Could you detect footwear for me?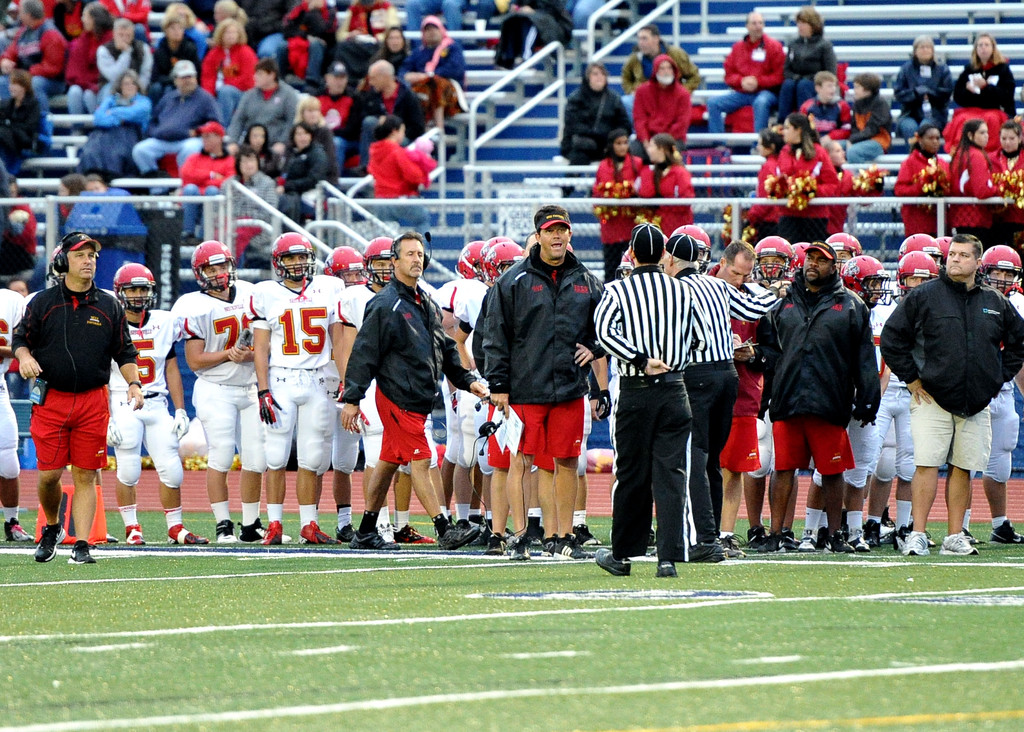
Detection result: bbox(600, 546, 632, 576).
